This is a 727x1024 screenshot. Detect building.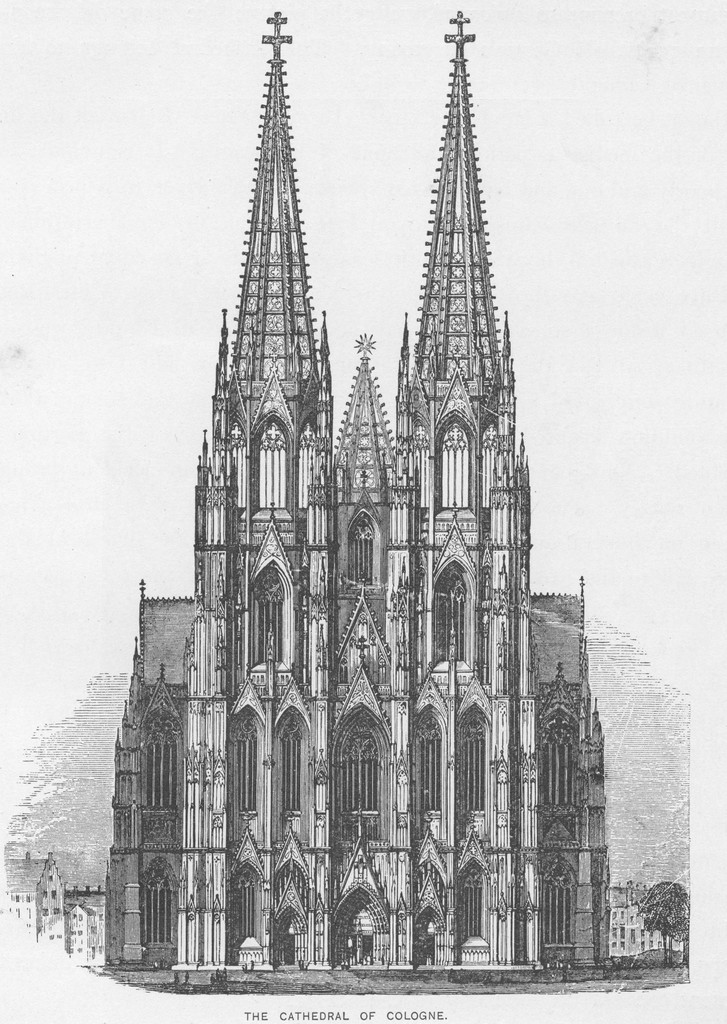
box(99, 6, 616, 975).
